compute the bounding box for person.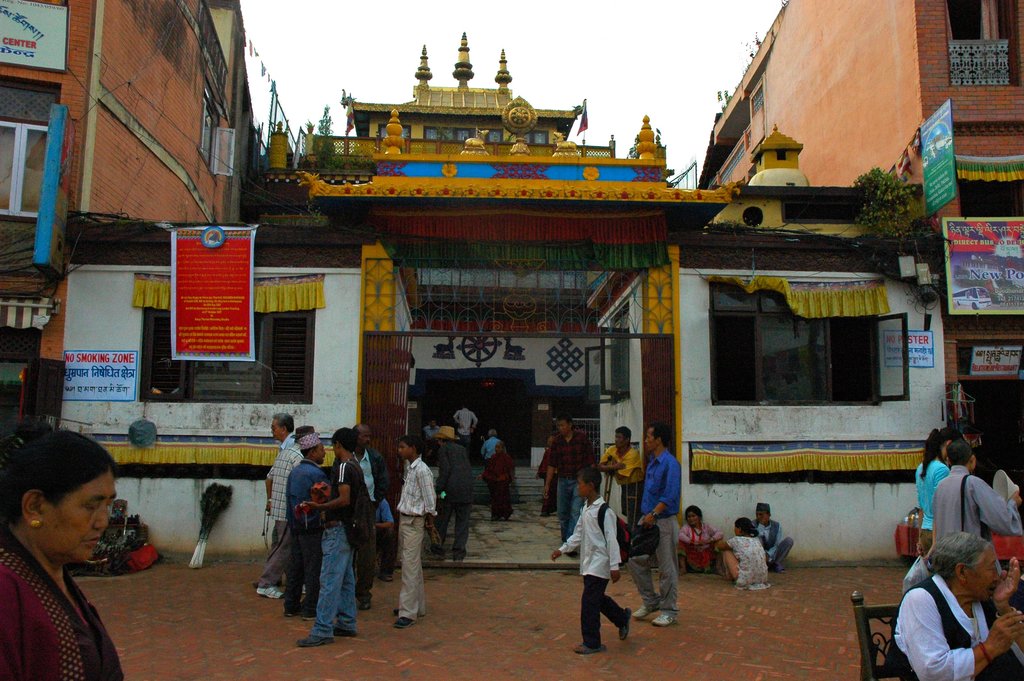
{"left": 302, "top": 426, "right": 356, "bottom": 647}.
